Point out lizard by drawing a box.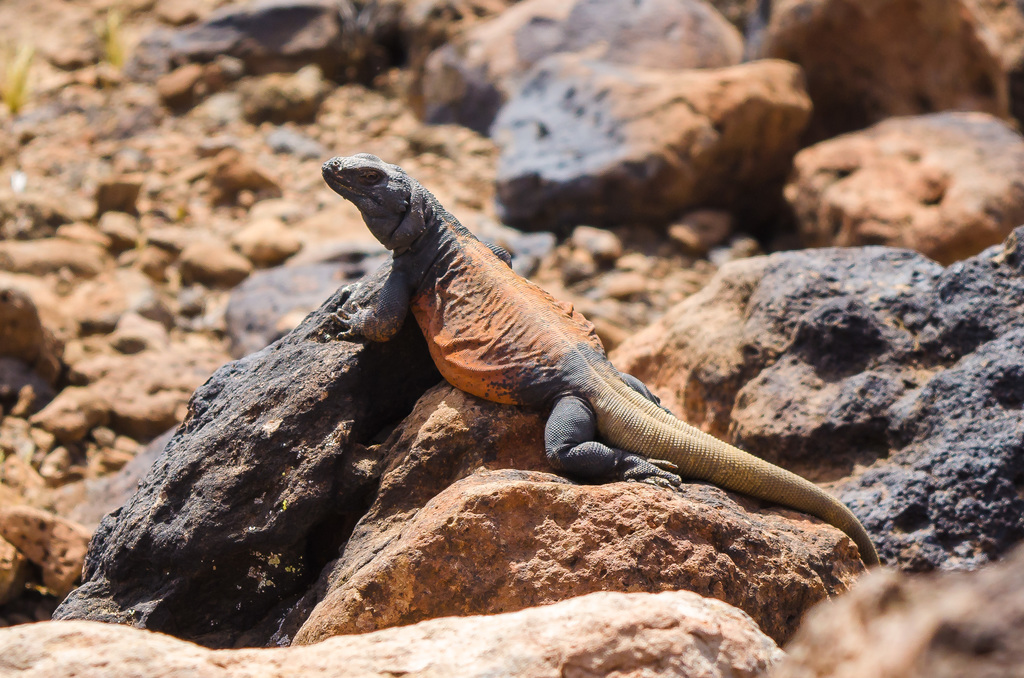
<region>298, 151, 863, 596</region>.
